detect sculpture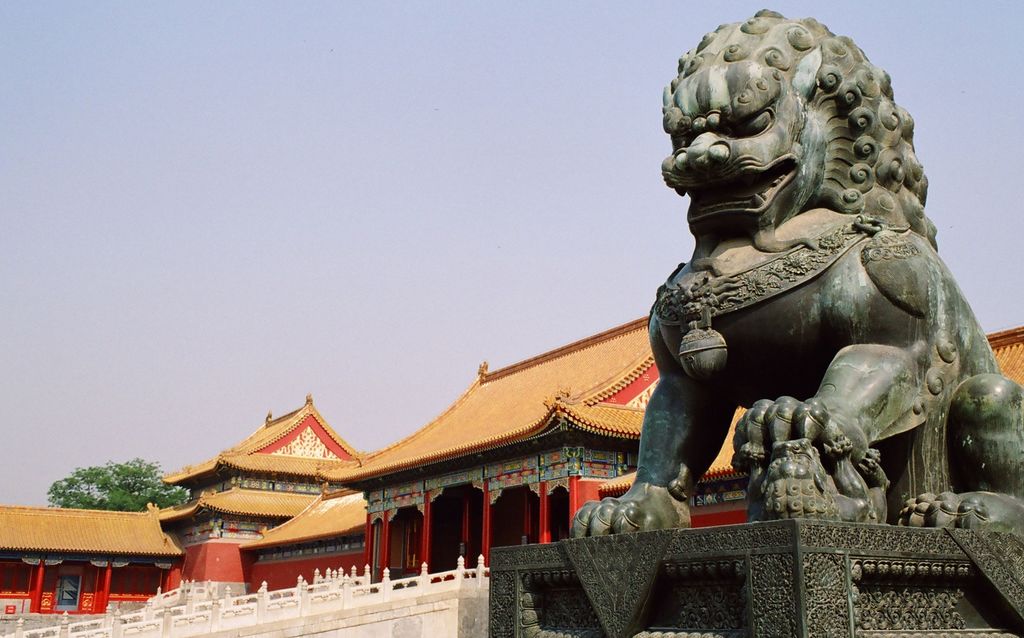
613:37:988:548
